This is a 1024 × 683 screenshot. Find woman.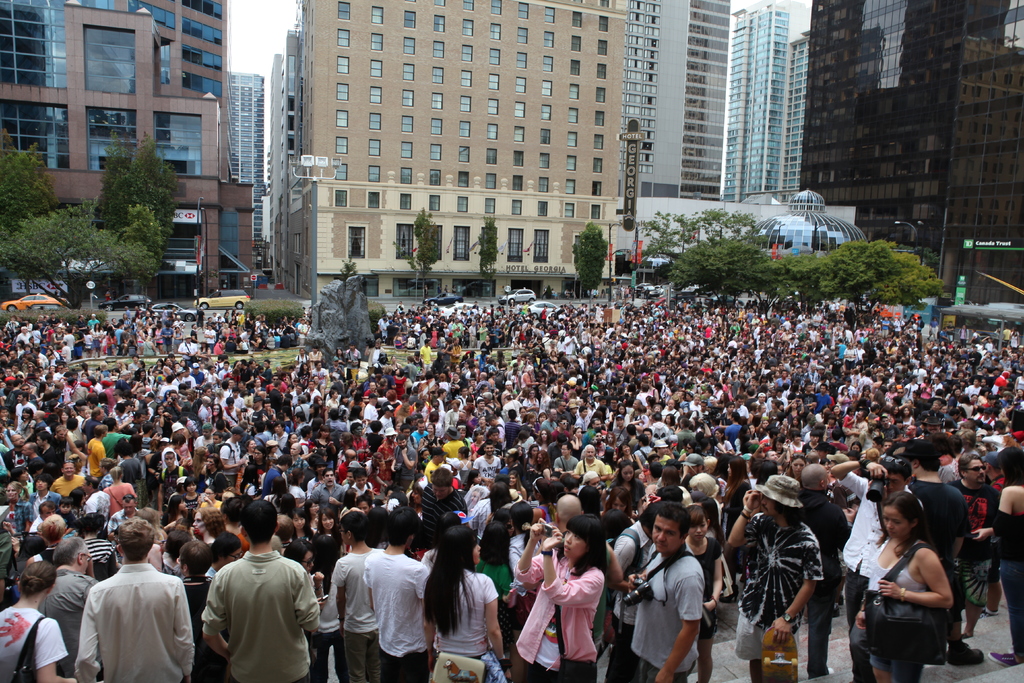
Bounding box: {"left": 417, "top": 447, "right": 433, "bottom": 475}.
